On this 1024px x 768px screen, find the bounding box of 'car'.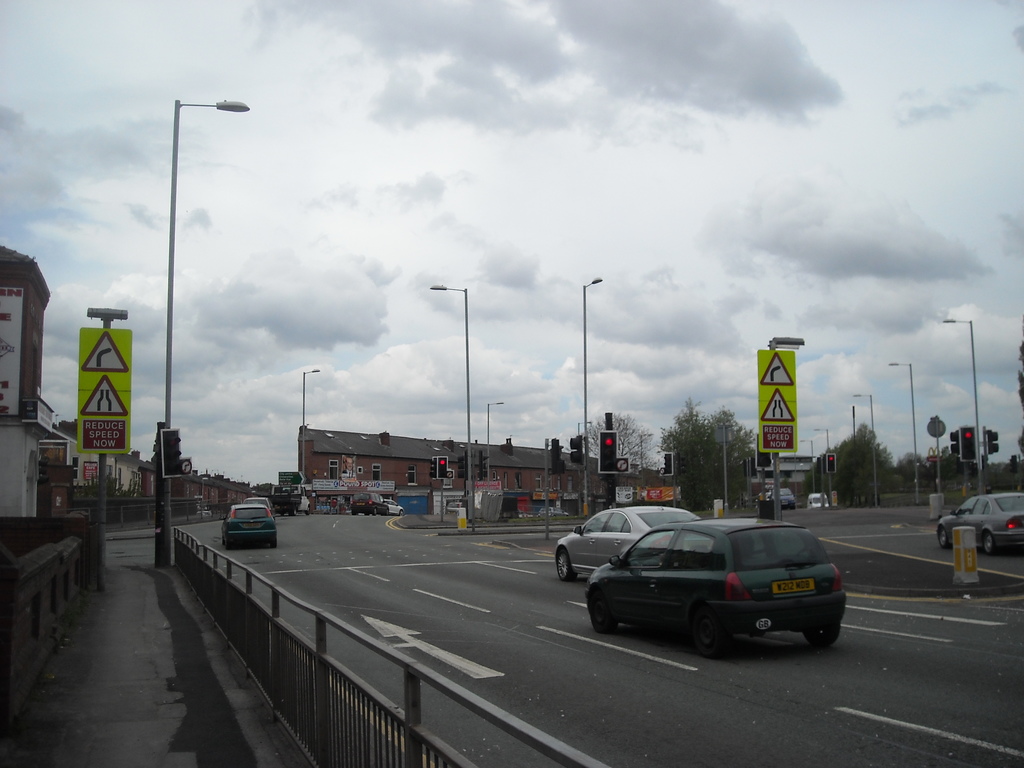
Bounding box: [536,505,567,521].
